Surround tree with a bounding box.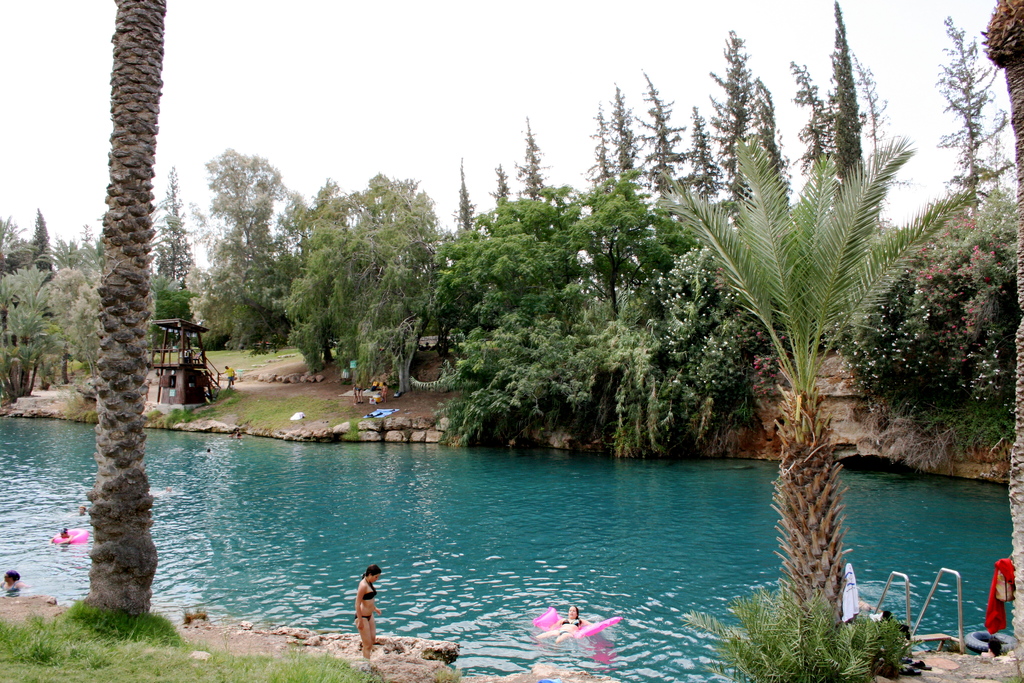
box=[831, 0, 860, 183].
